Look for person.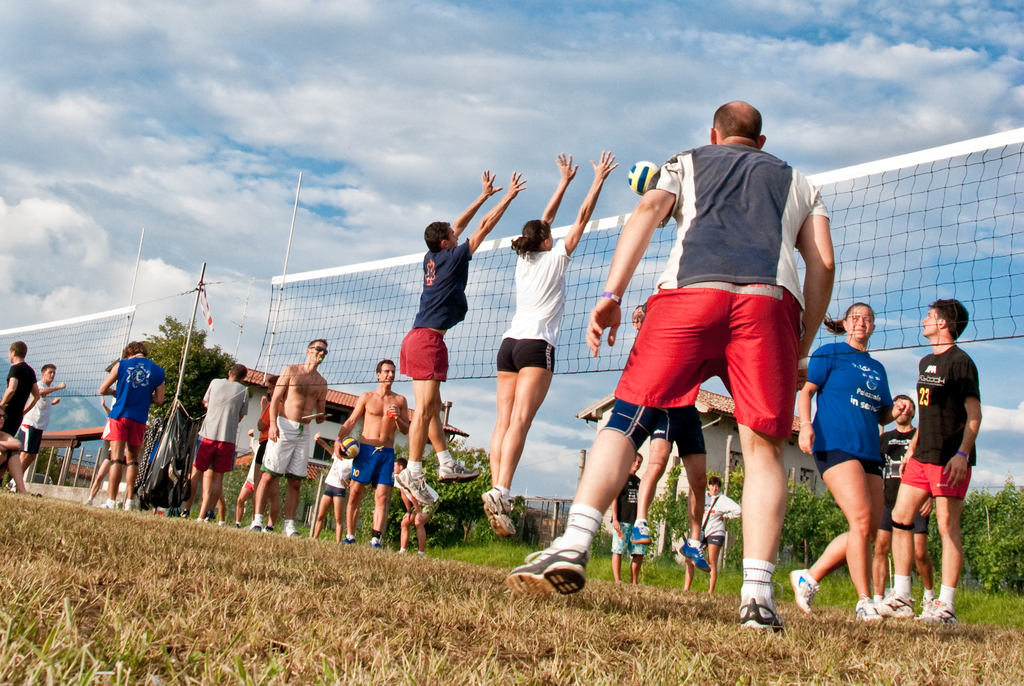
Found: 196 360 250 525.
